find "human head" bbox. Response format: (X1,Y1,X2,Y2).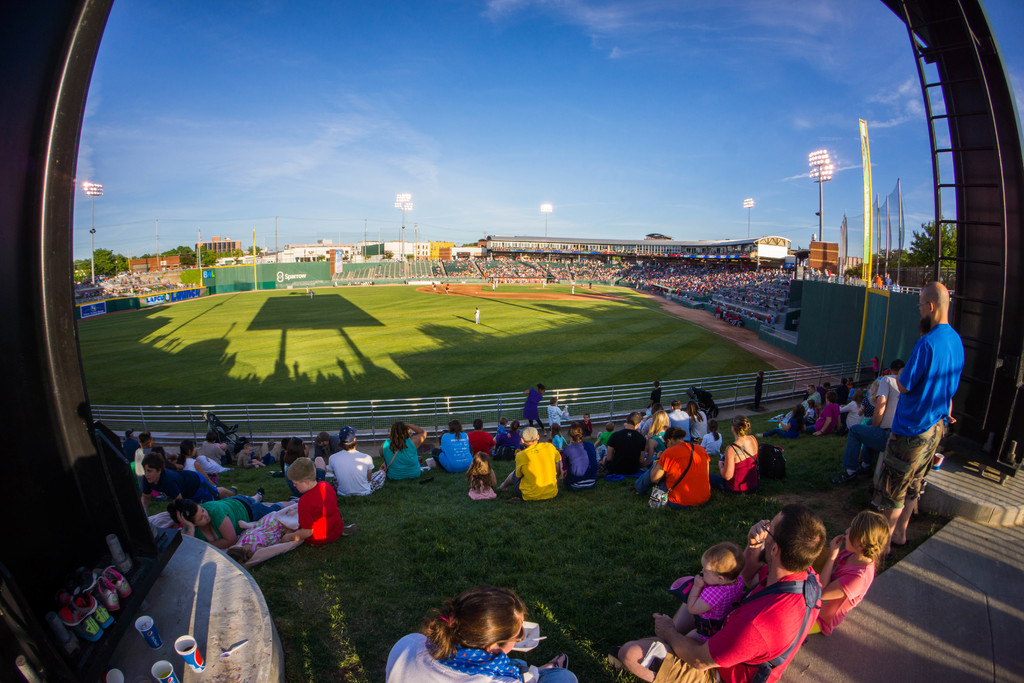
(243,442,252,455).
